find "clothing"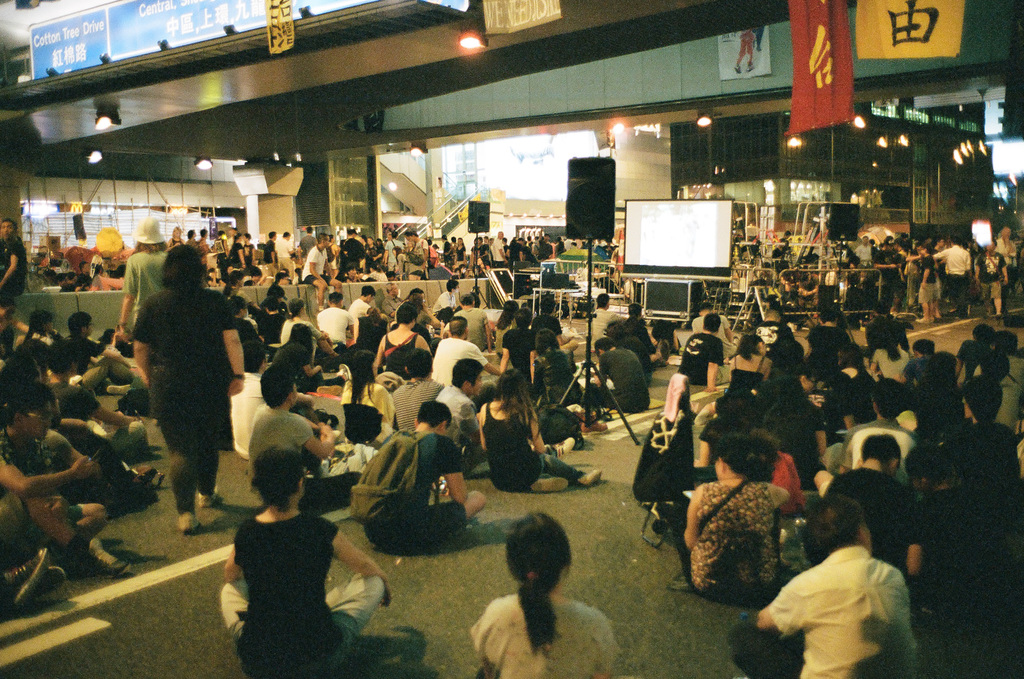
left=480, top=391, right=583, bottom=490
